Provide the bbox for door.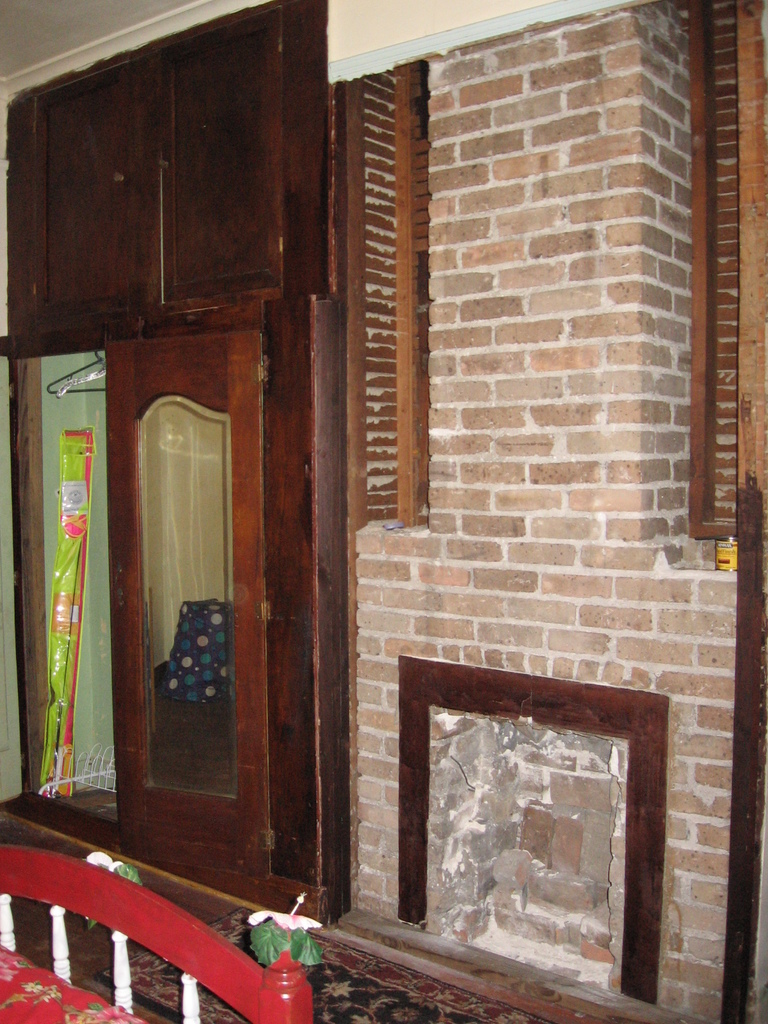
x1=75 y1=79 x2=512 y2=986.
